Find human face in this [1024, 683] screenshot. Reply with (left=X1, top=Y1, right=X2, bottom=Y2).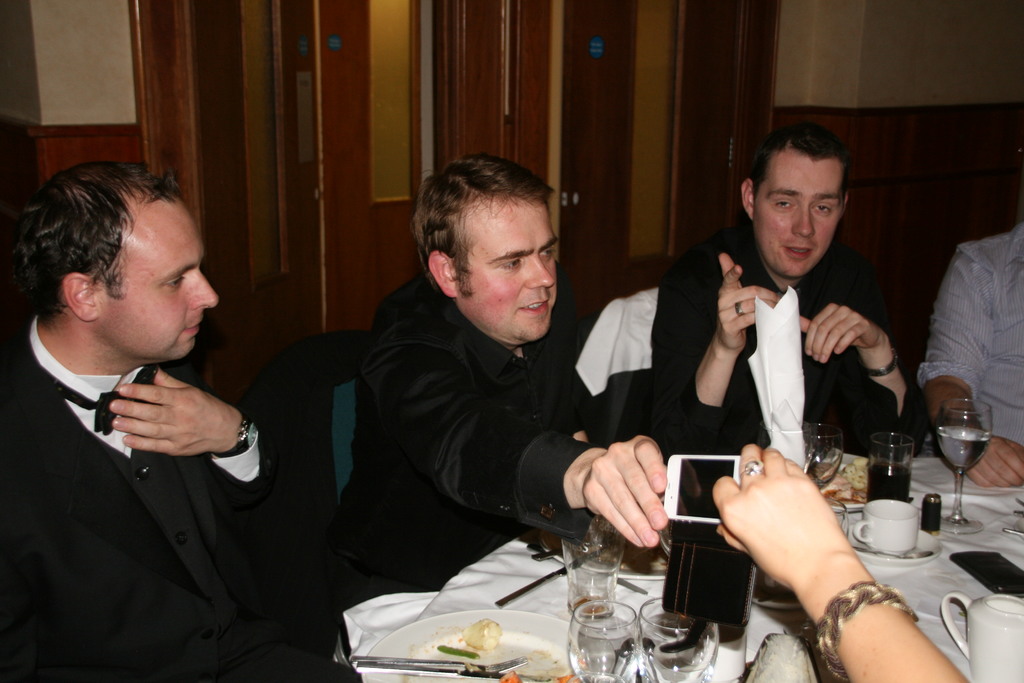
(left=750, top=147, right=841, bottom=279).
